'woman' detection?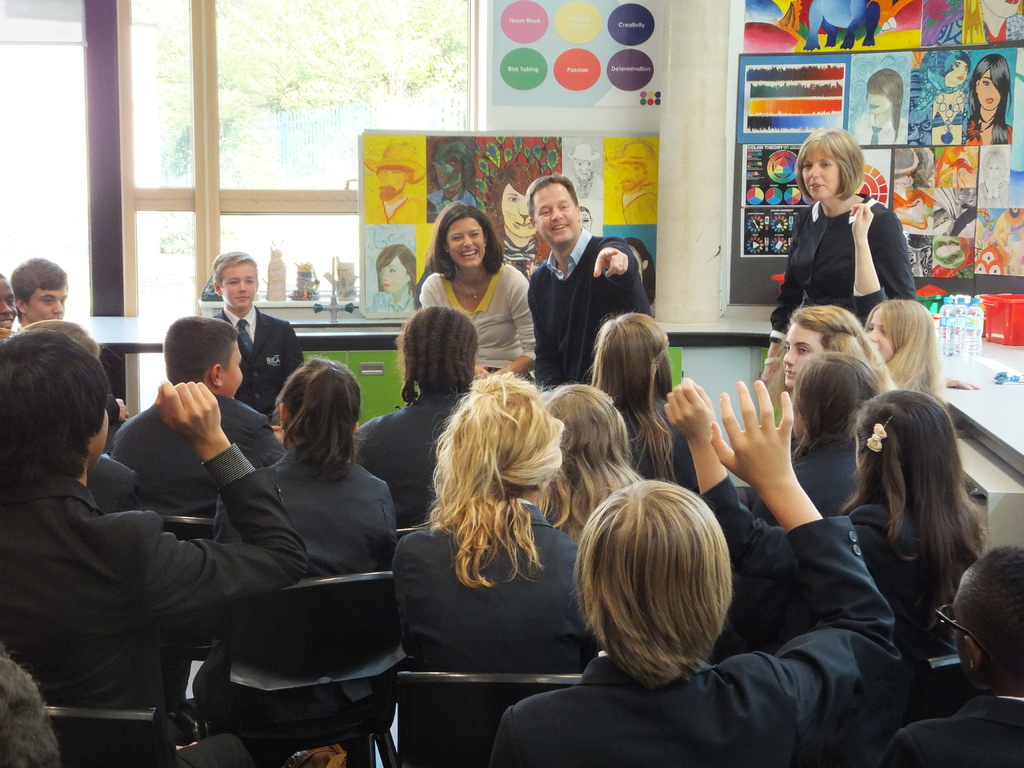
bbox(919, 48, 972, 146)
